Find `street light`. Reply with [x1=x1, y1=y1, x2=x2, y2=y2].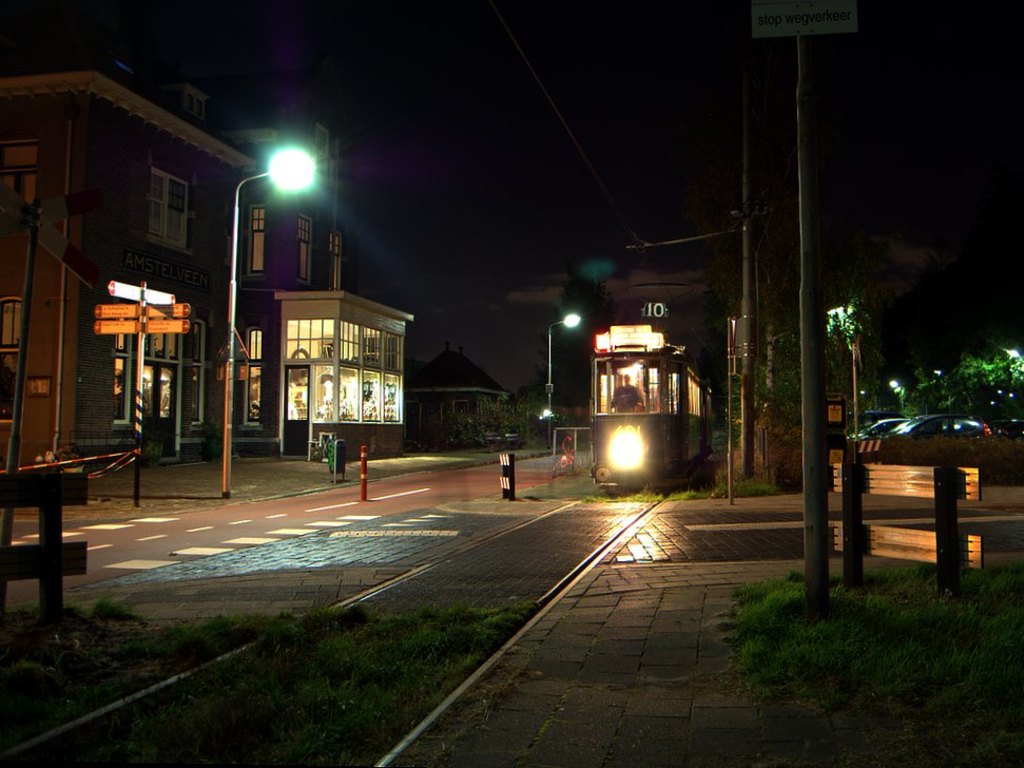
[x1=544, y1=310, x2=581, y2=449].
